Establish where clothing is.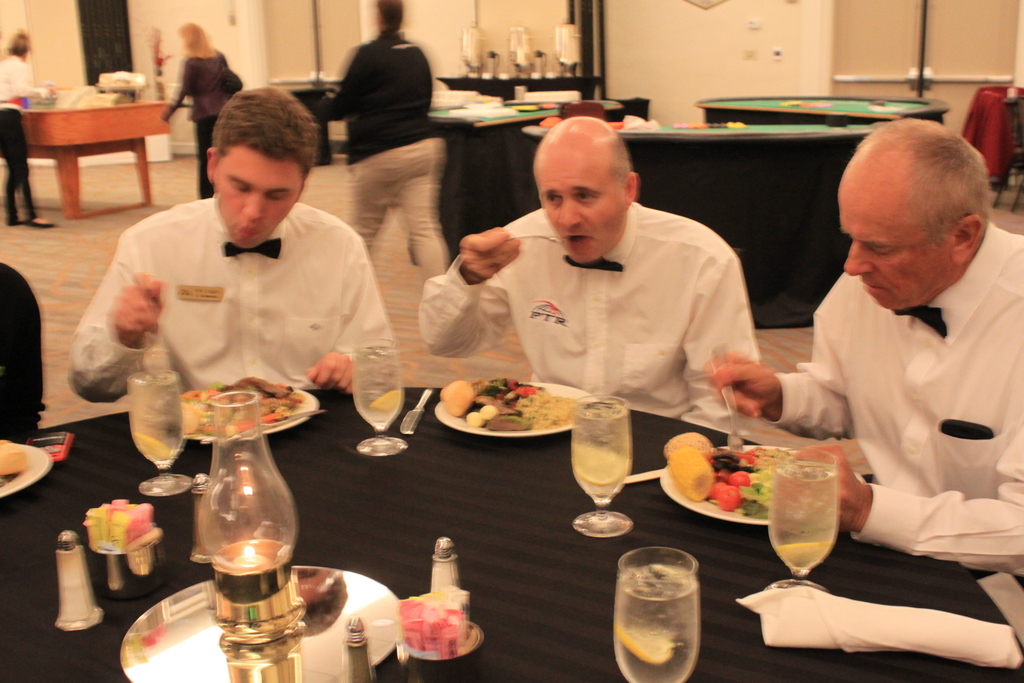
Established at <bbox>0, 257, 45, 442</bbox>.
